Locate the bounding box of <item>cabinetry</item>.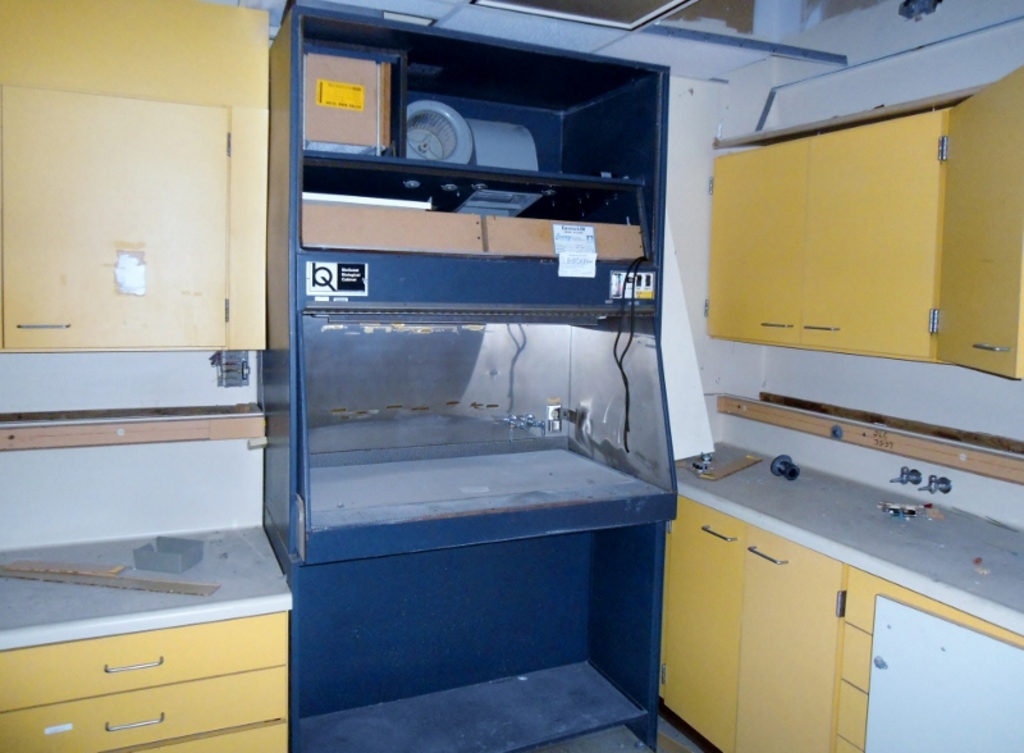
Bounding box: bbox=(0, 507, 298, 748).
